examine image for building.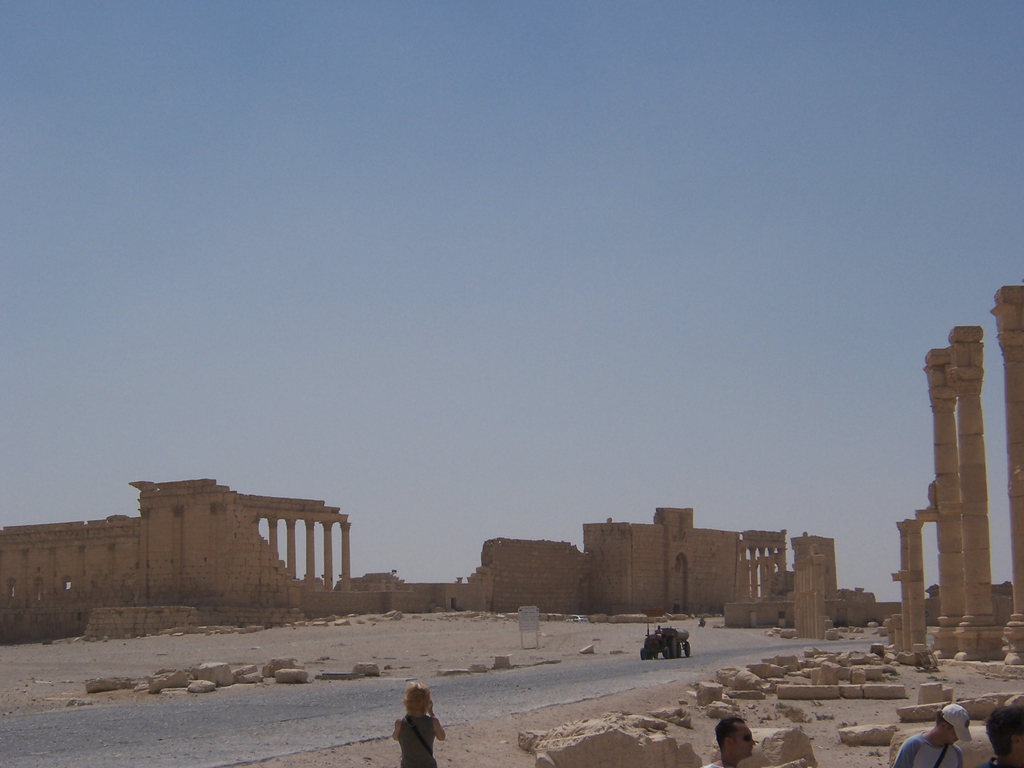
Examination result: {"x1": 581, "y1": 508, "x2": 799, "y2": 617}.
